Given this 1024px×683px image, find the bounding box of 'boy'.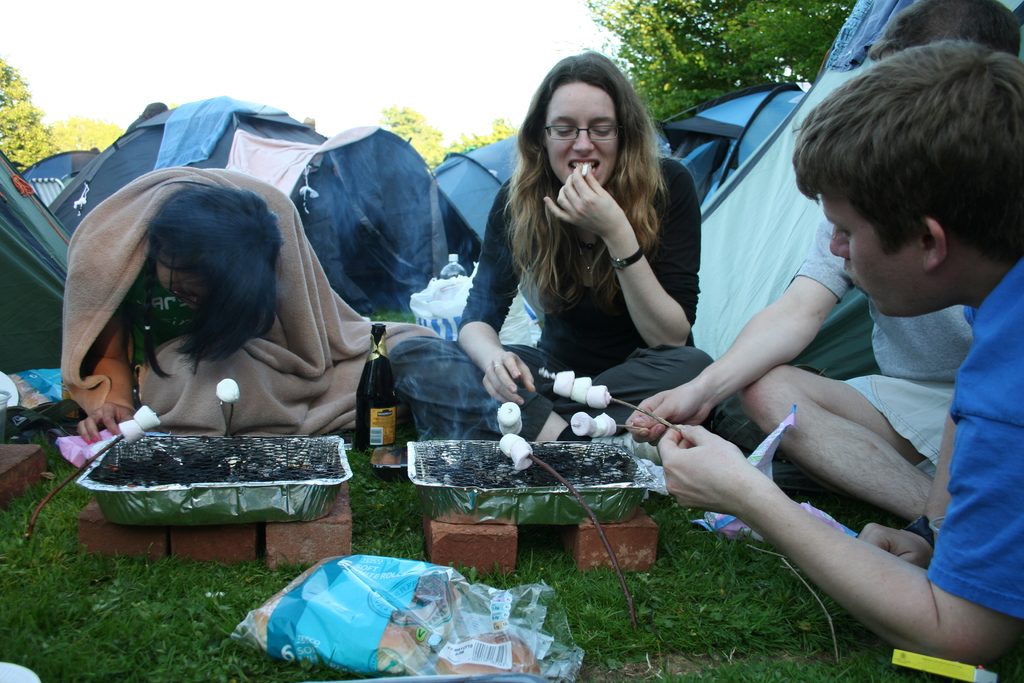
pyautogui.locateOnScreen(618, 0, 1023, 534).
